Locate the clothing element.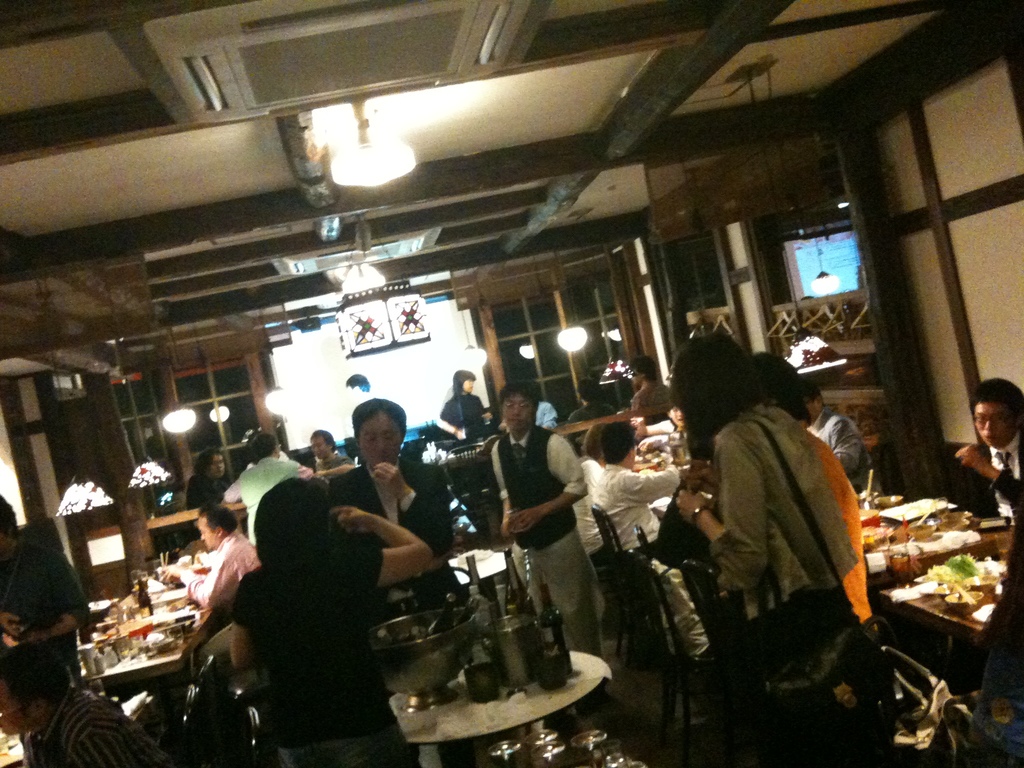
Element bbox: locate(193, 529, 256, 613).
